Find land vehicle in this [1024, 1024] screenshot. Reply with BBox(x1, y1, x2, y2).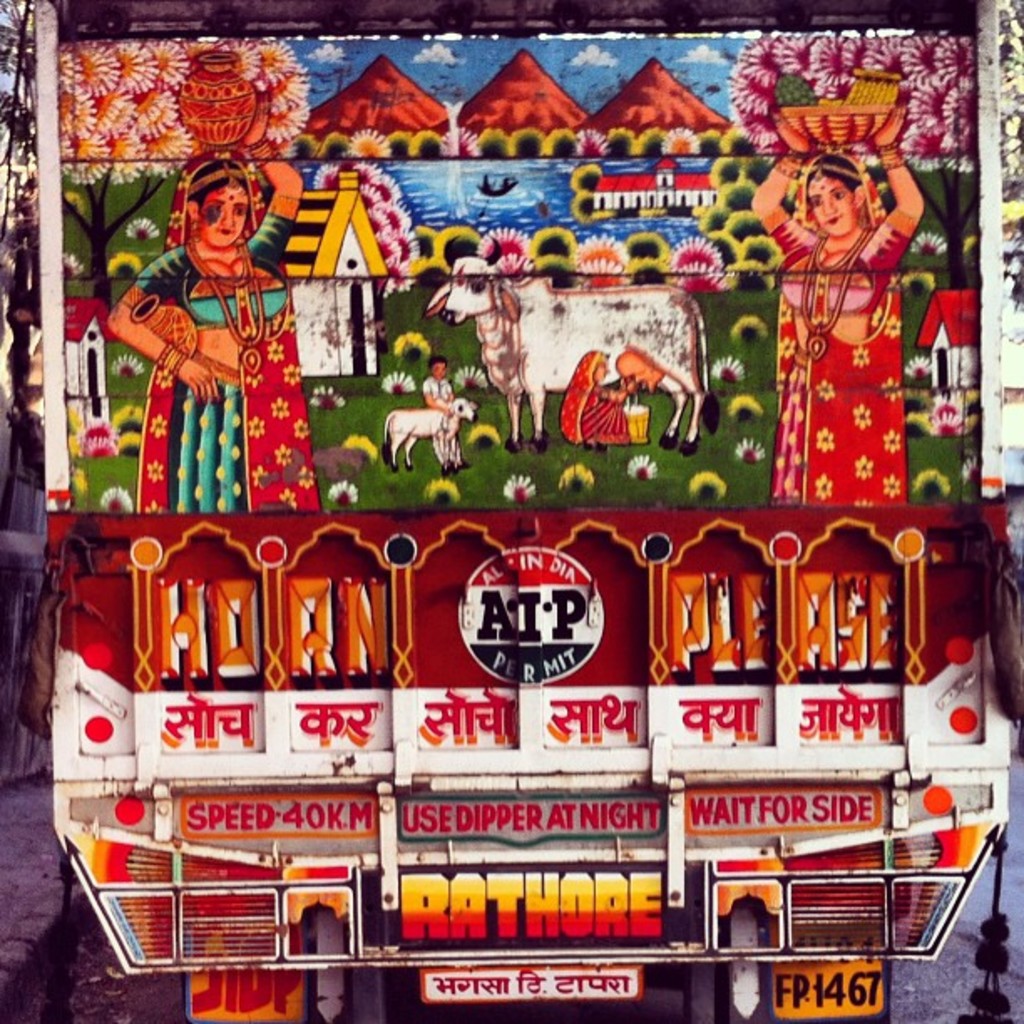
BBox(27, 0, 1009, 1022).
